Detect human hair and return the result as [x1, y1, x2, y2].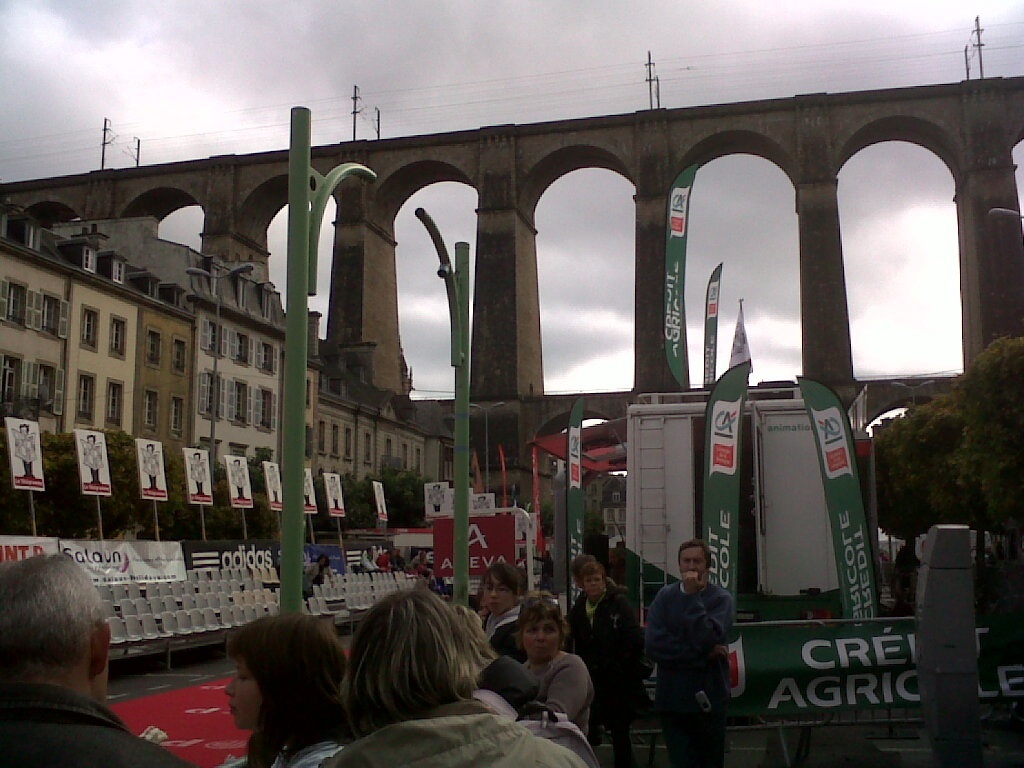
[577, 563, 604, 588].
